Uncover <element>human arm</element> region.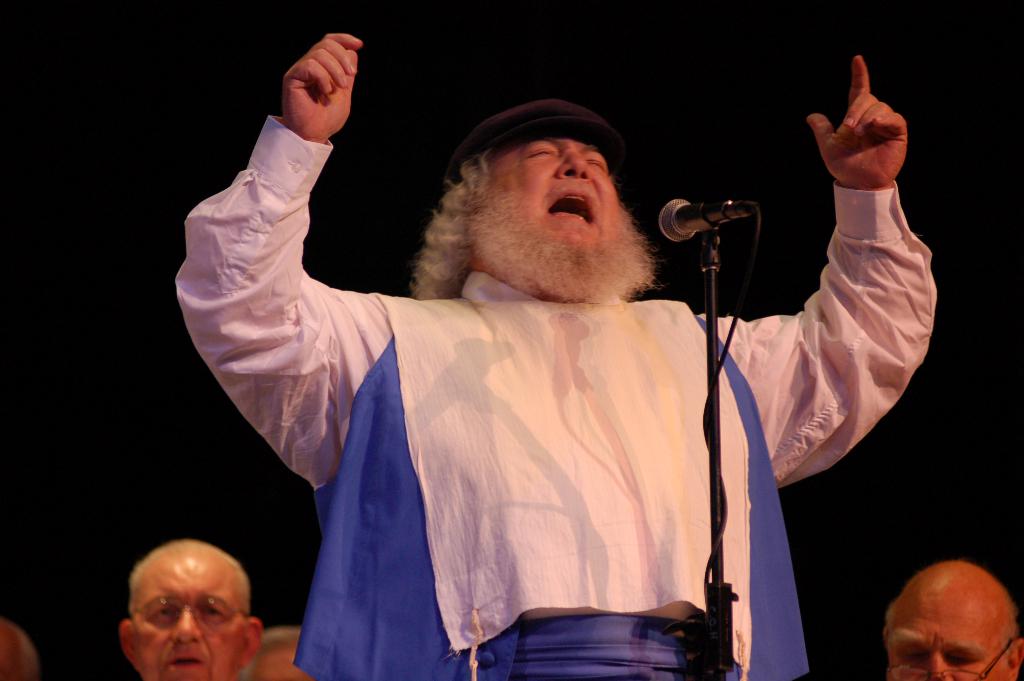
Uncovered: [x1=723, y1=55, x2=939, y2=487].
